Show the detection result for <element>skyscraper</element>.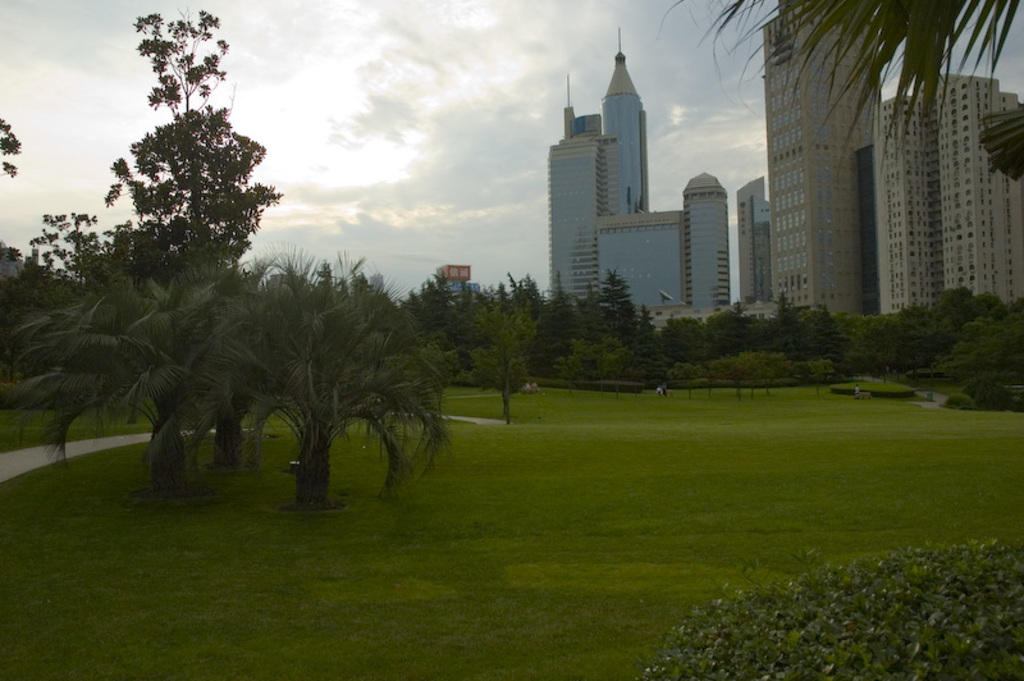
region(595, 33, 645, 210).
